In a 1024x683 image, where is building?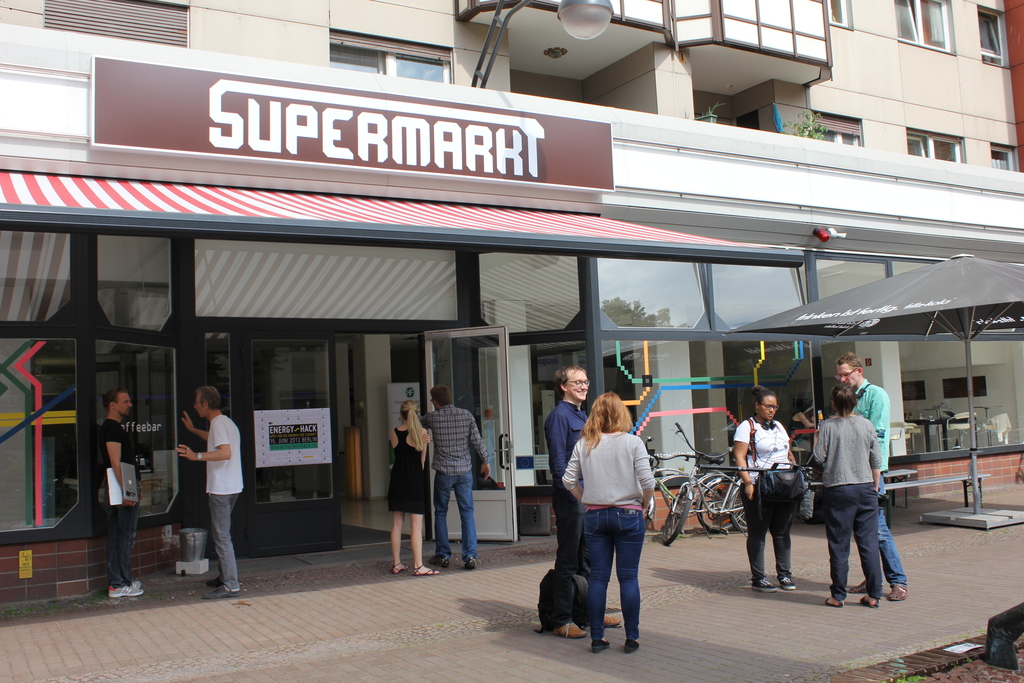
[0,0,1023,544].
